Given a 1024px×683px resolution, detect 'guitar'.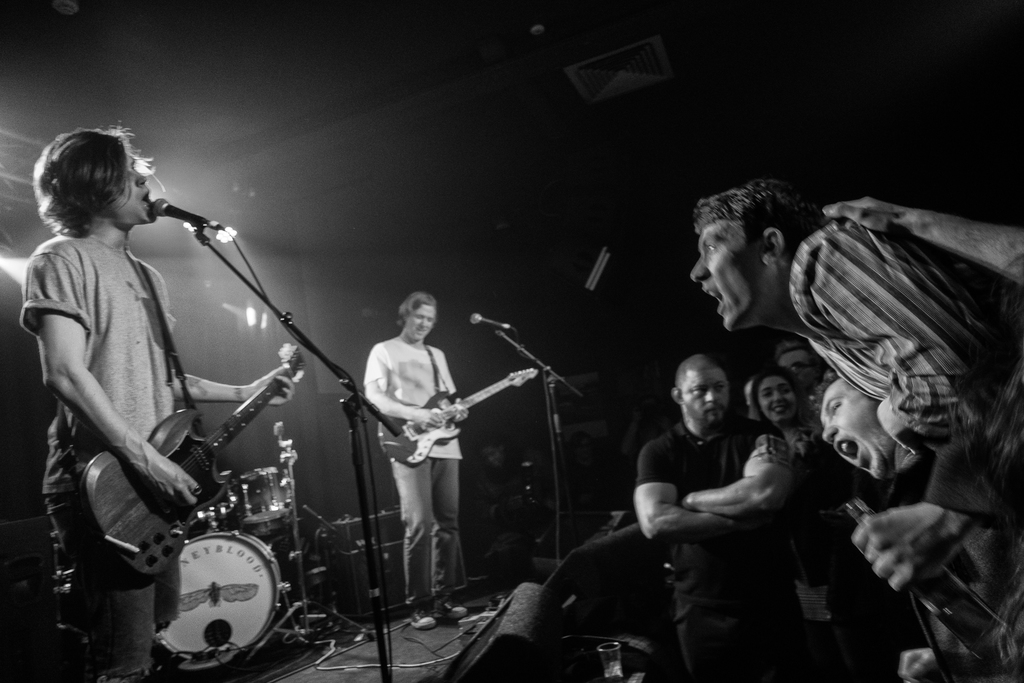
detection(72, 338, 307, 597).
